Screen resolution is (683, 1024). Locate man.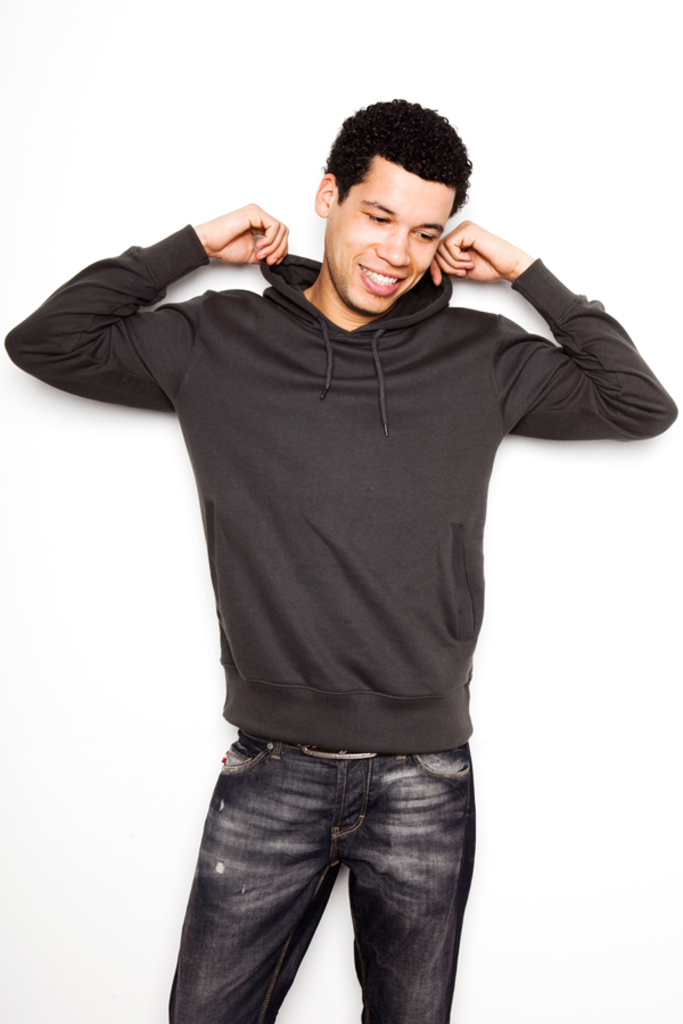
pyautogui.locateOnScreen(30, 101, 660, 957).
